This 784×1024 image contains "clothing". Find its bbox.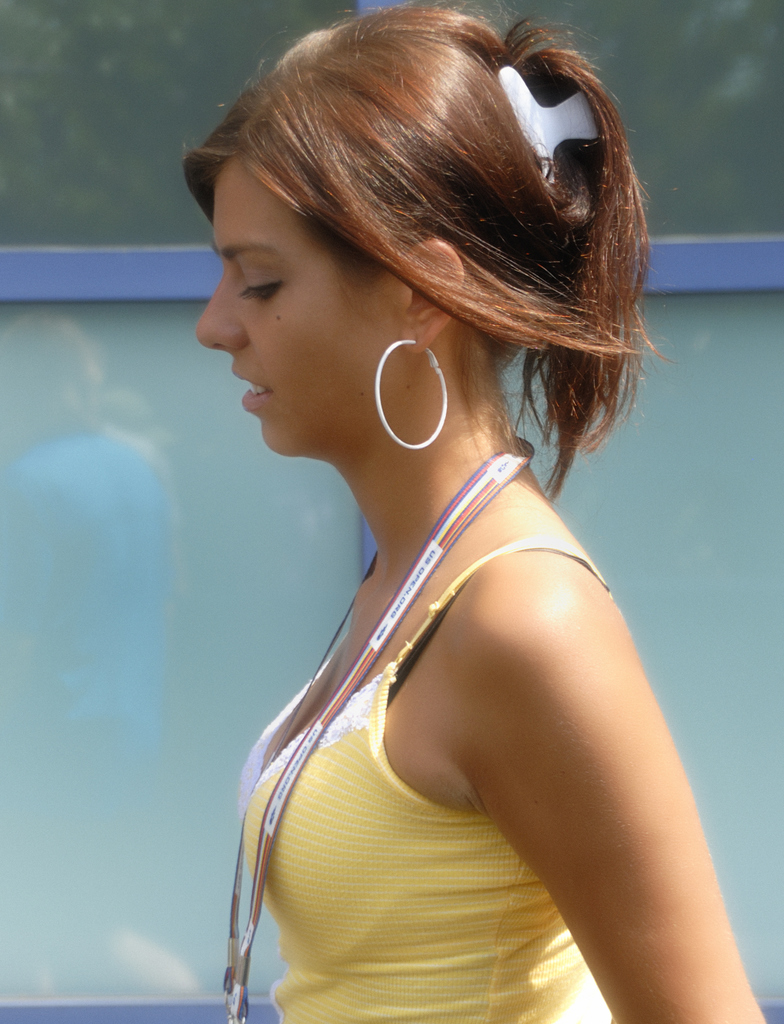
[left=250, top=467, right=739, bottom=999].
